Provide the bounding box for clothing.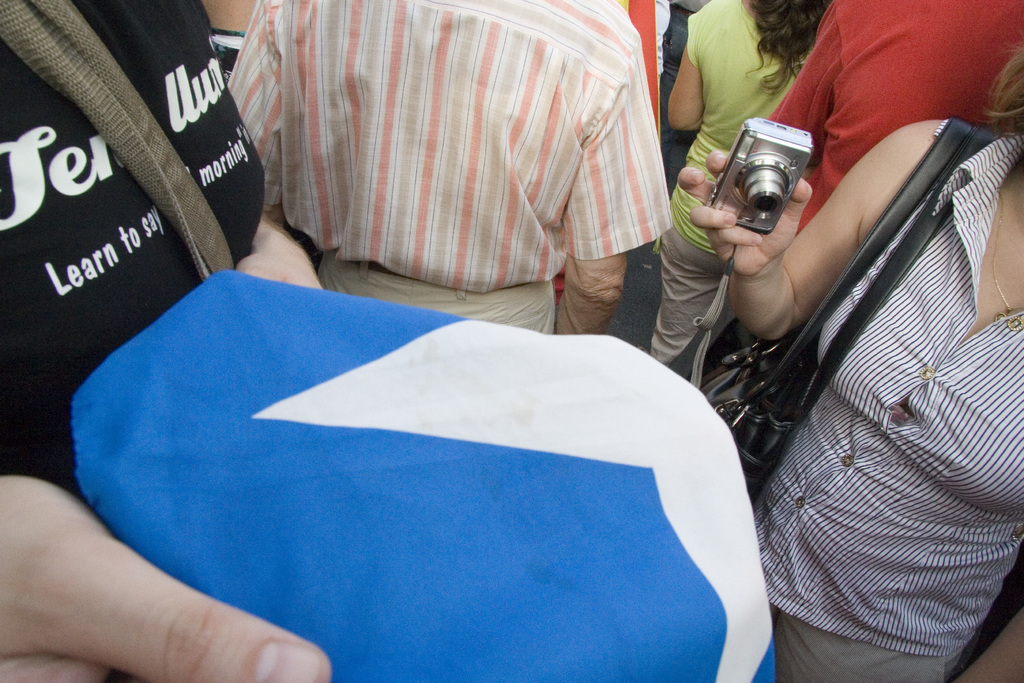
locate(0, 0, 264, 509).
